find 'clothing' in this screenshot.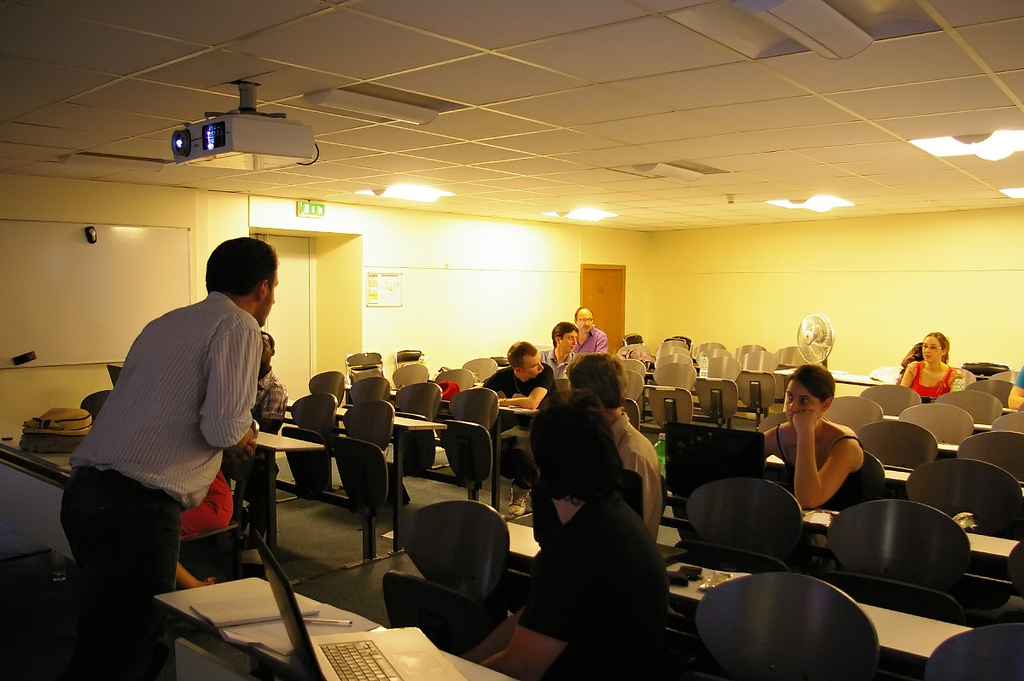
The bounding box for 'clothing' is locate(51, 240, 293, 641).
